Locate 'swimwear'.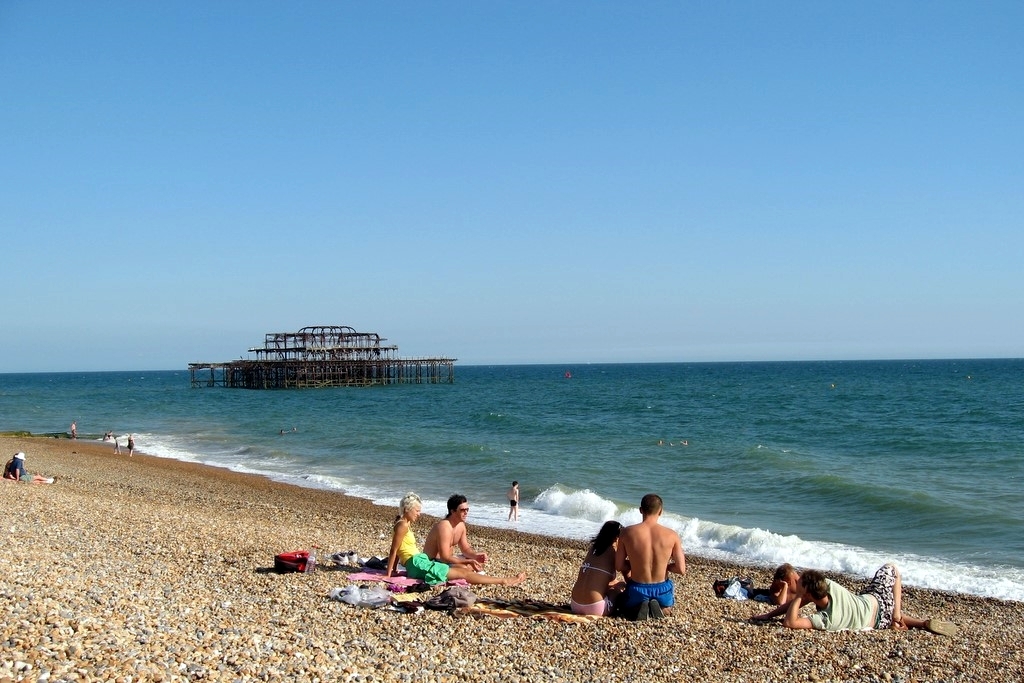
Bounding box: x1=509 y1=499 x2=517 y2=504.
